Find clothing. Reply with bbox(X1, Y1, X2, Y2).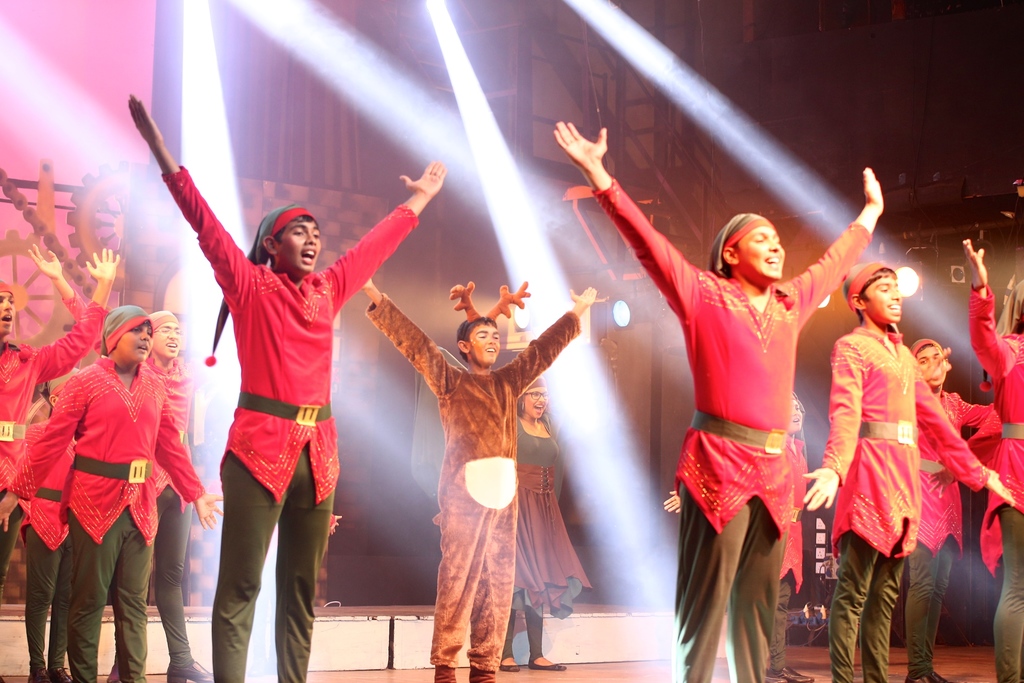
bbox(161, 166, 419, 682).
